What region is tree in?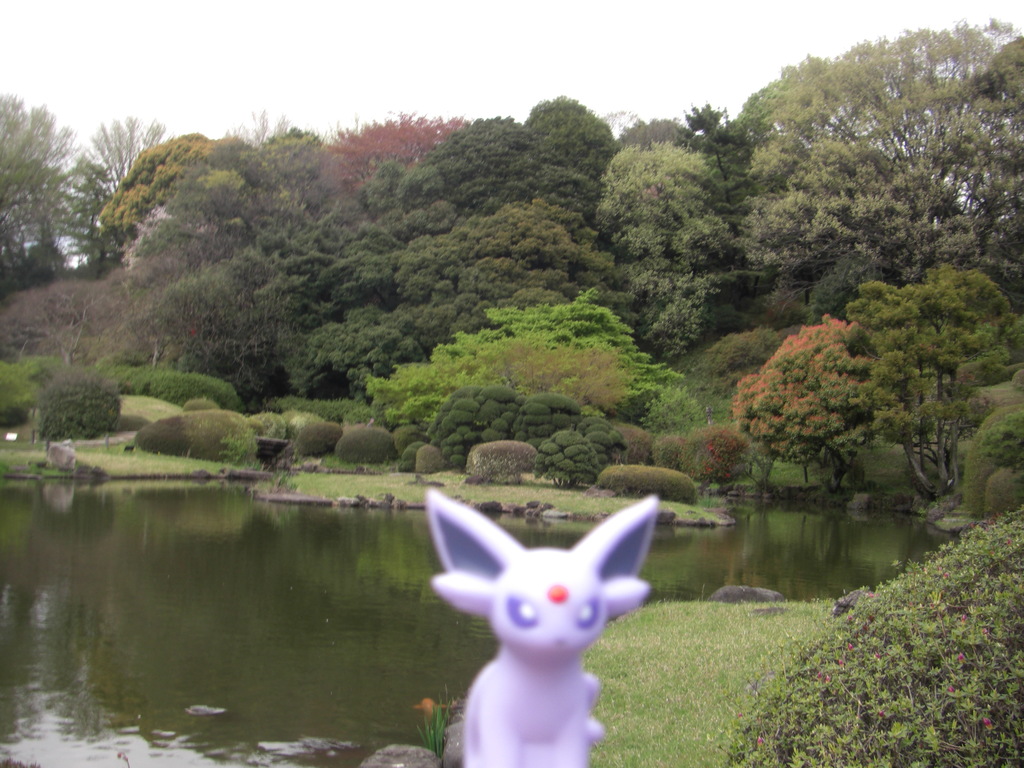
[589,135,737,342].
